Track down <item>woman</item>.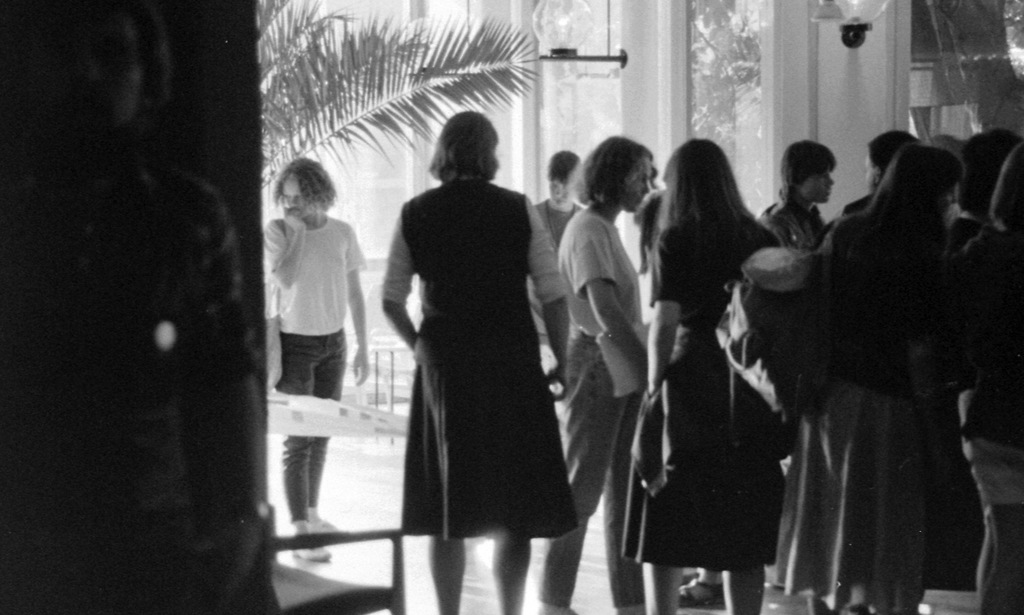
Tracked to <bbox>626, 118, 770, 614</bbox>.
